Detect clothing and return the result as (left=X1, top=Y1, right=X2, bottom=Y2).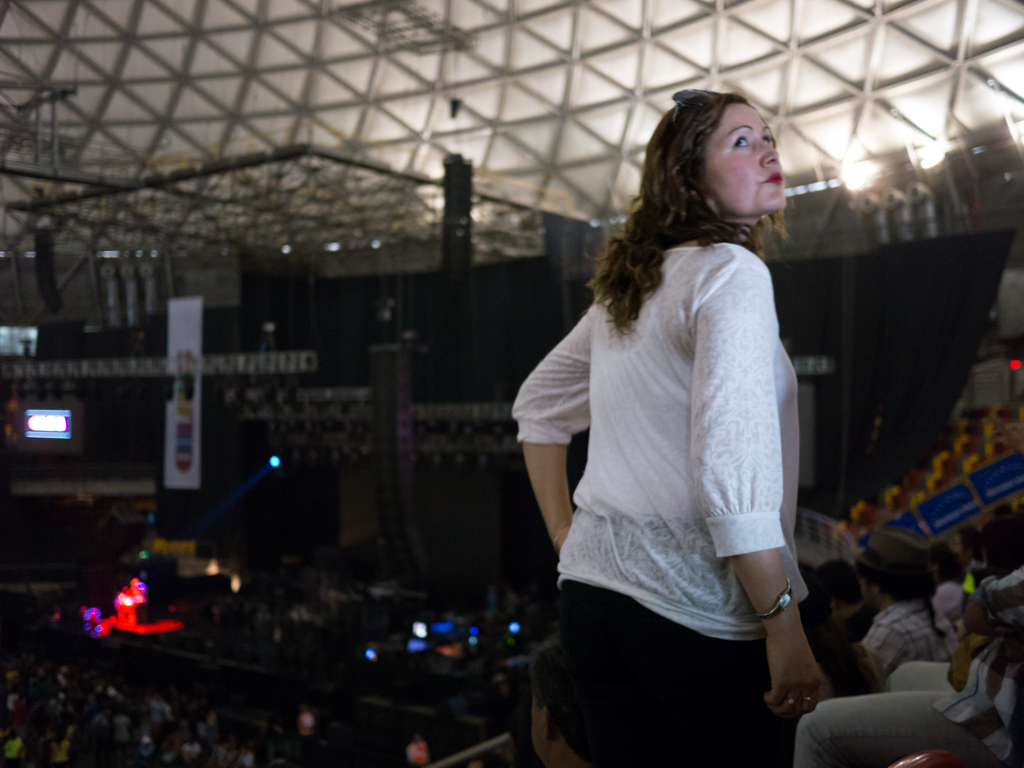
(left=798, top=574, right=1023, bottom=767).
